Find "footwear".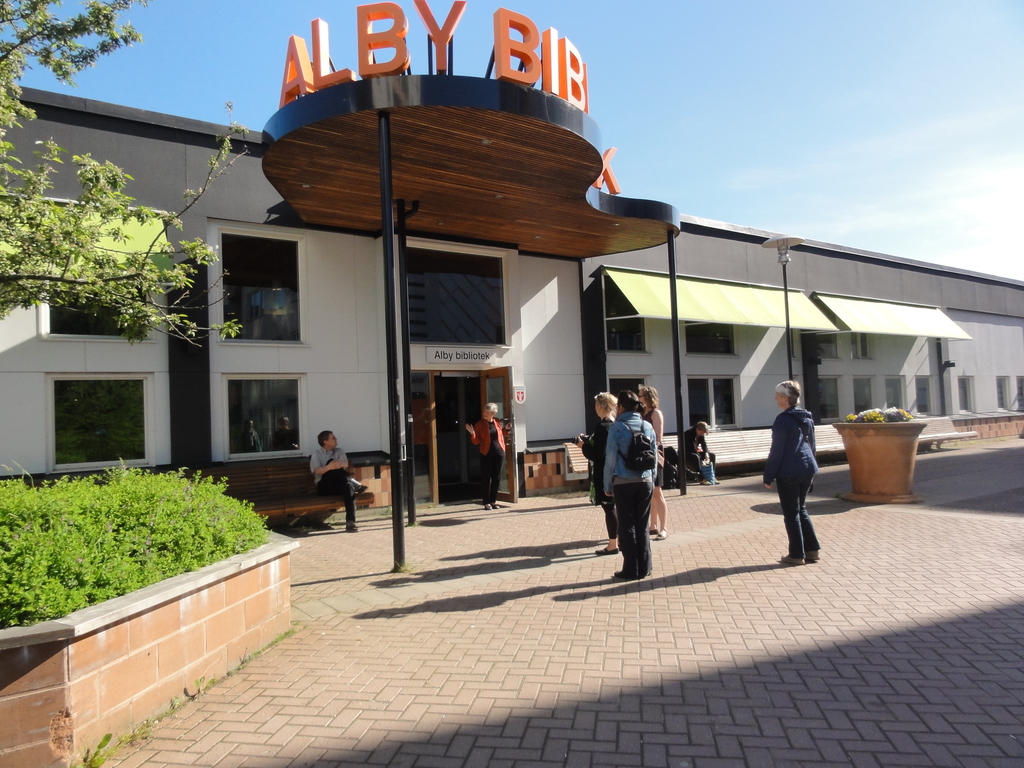
locate(344, 524, 360, 532).
